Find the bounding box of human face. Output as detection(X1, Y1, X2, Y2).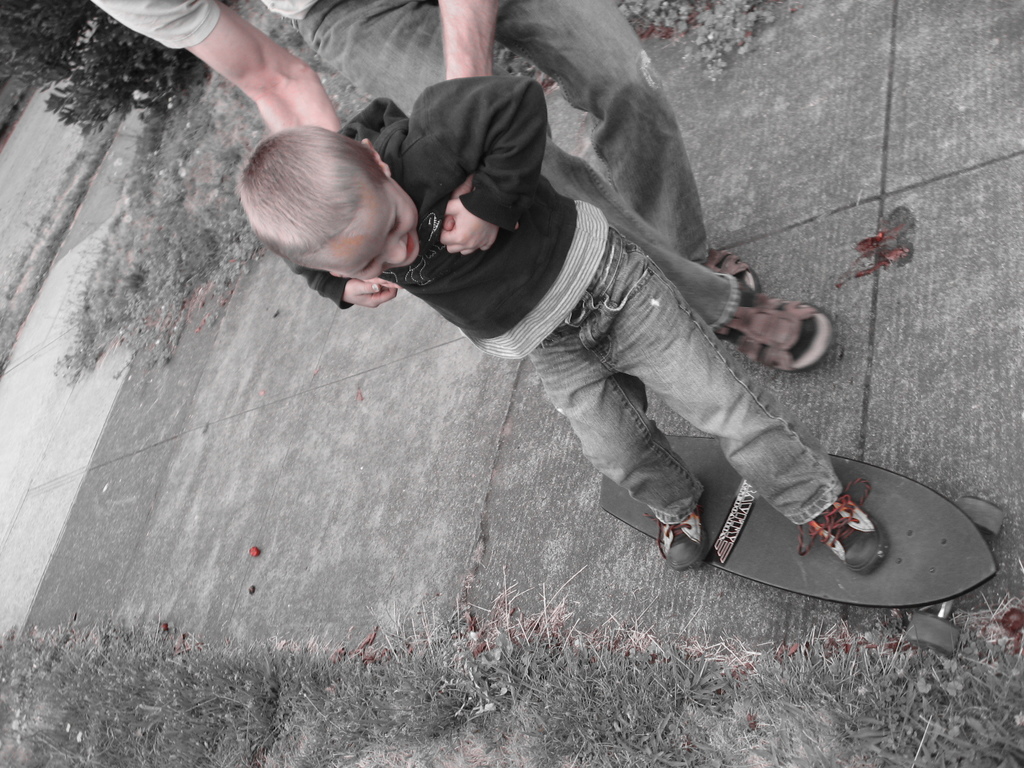
detection(326, 179, 419, 282).
